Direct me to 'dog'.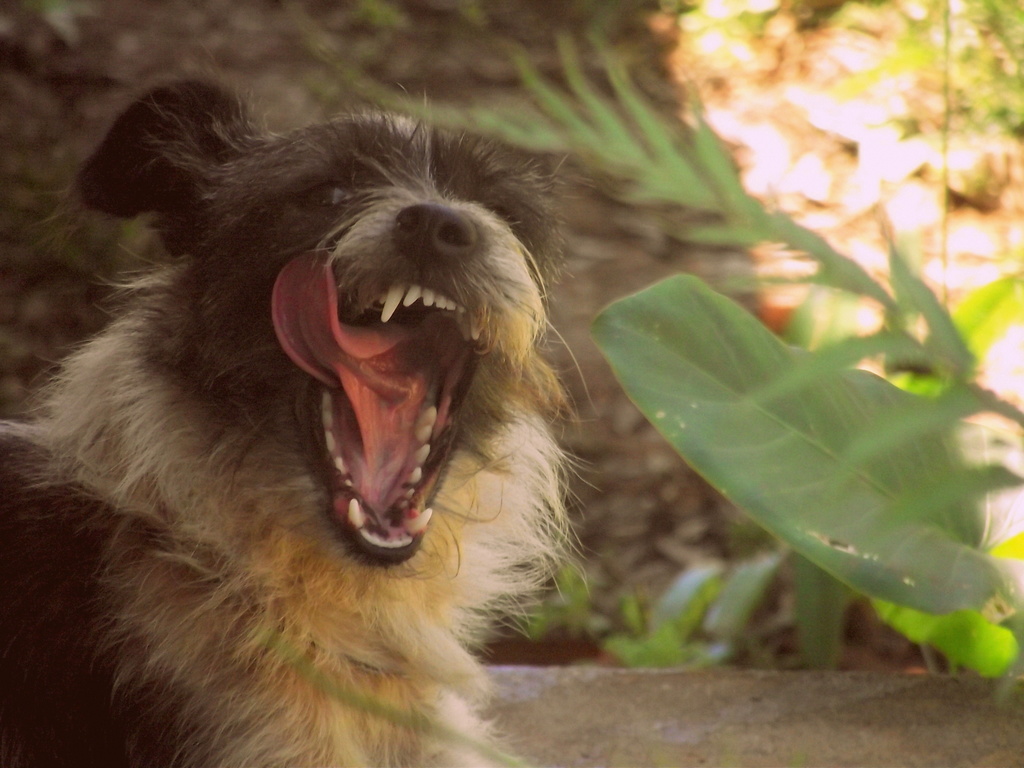
Direction: select_region(0, 64, 600, 767).
